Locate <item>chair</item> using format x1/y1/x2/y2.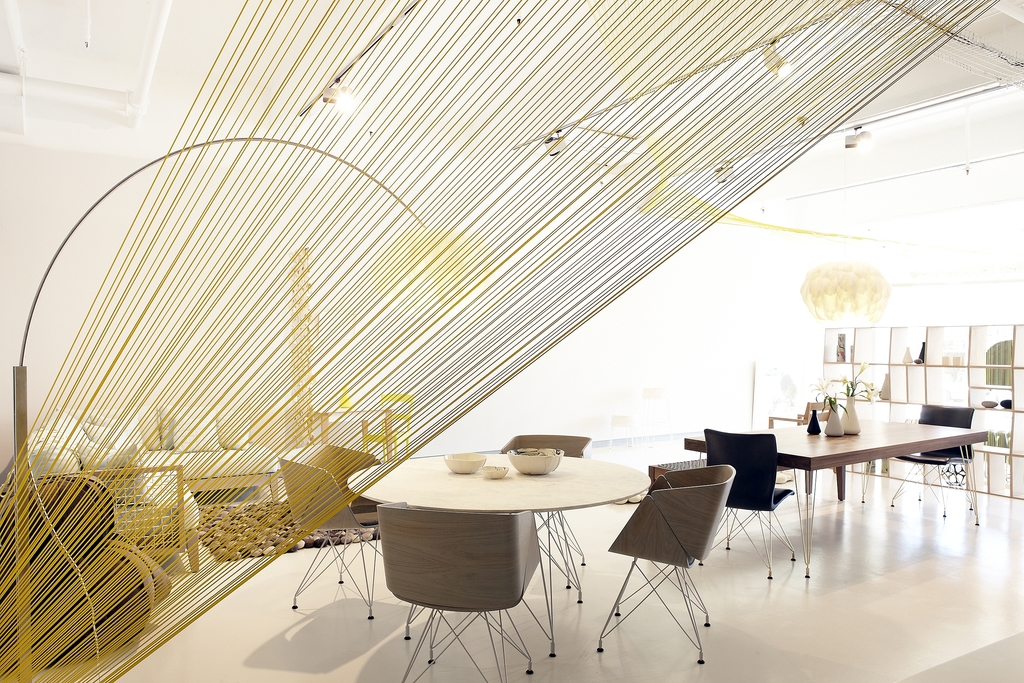
709/429/828/602.
